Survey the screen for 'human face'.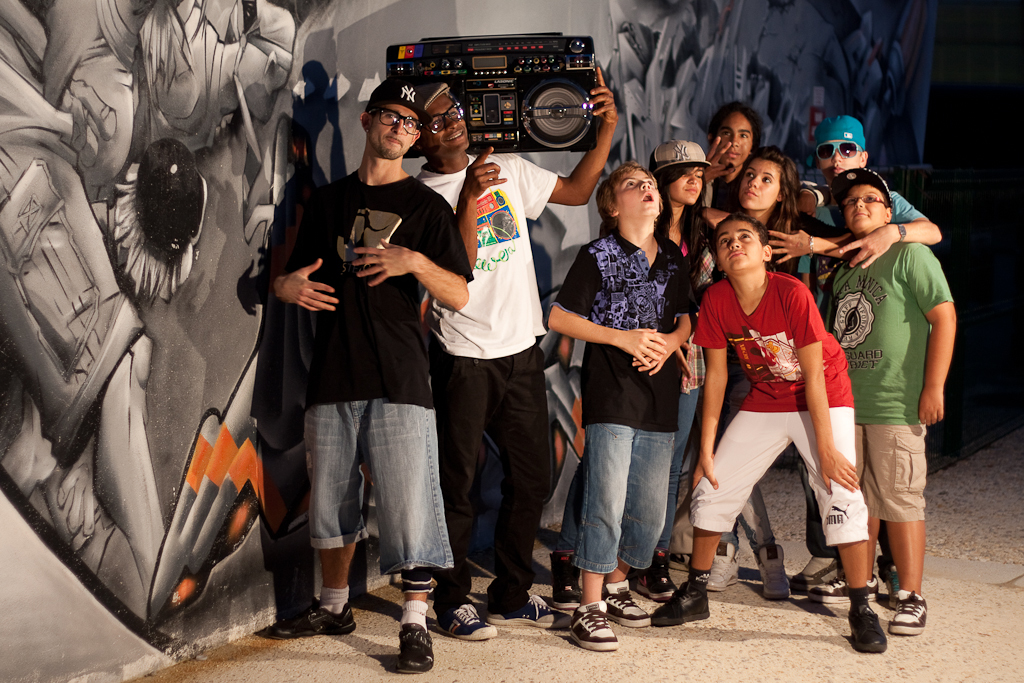
Survey found: pyautogui.locateOnScreen(822, 141, 863, 183).
